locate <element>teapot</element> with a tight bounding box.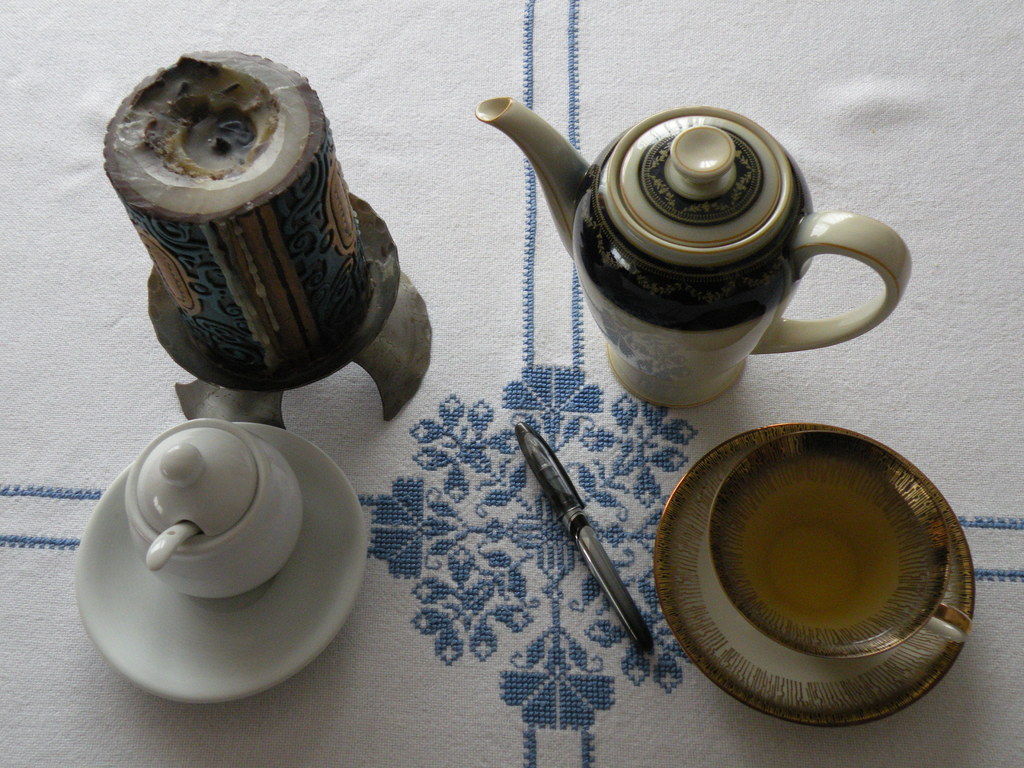
Rect(474, 94, 913, 409).
